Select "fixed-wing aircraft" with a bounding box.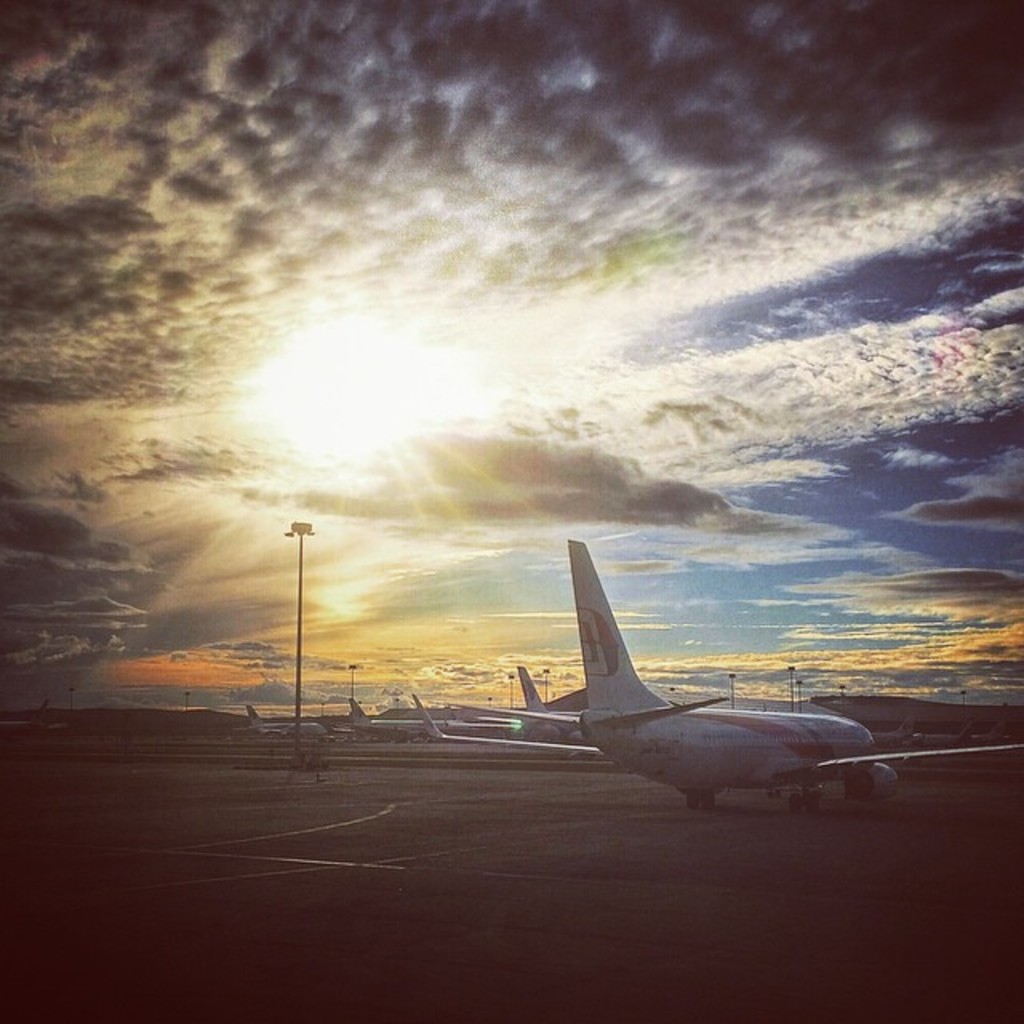
locate(882, 712, 922, 752).
